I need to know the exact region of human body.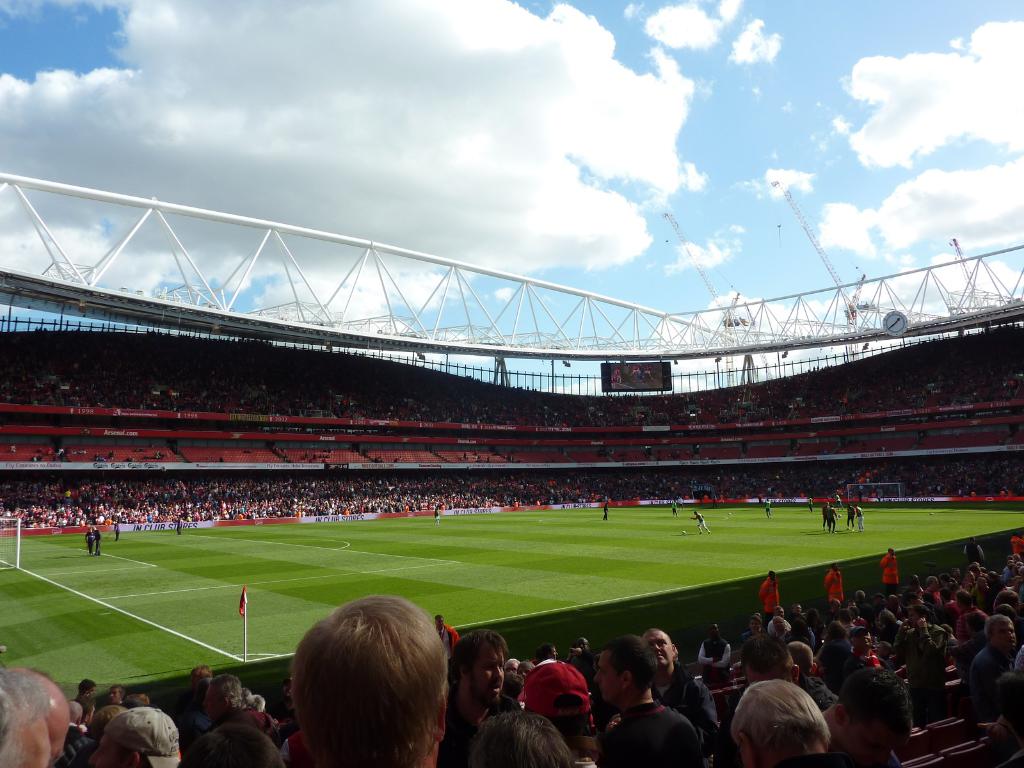
Region: box(821, 506, 824, 525).
